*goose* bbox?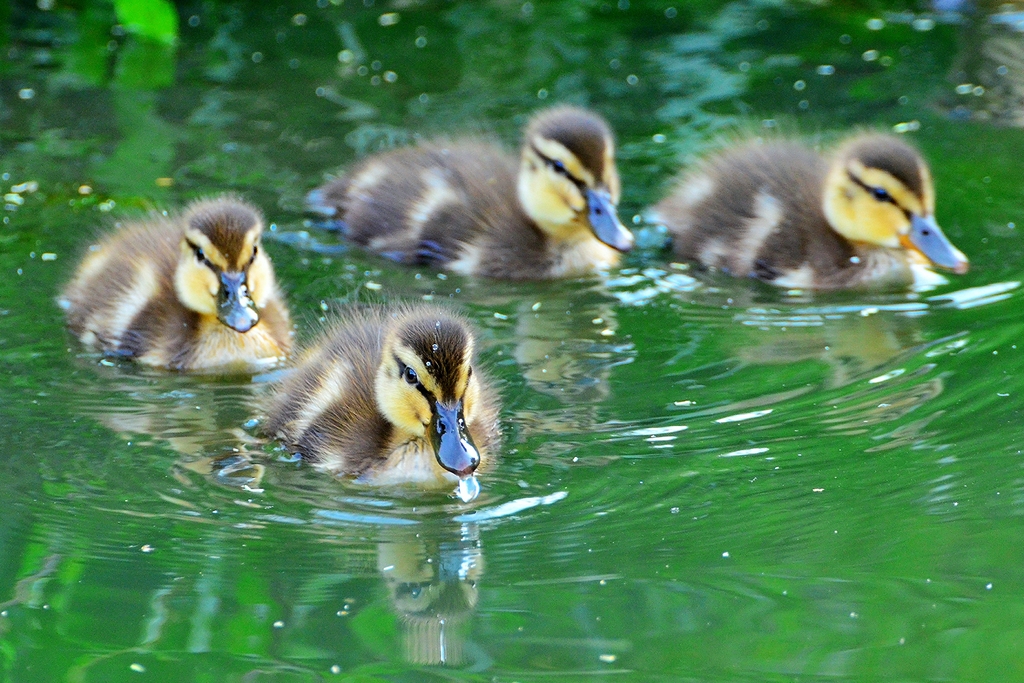
[321, 106, 635, 278]
